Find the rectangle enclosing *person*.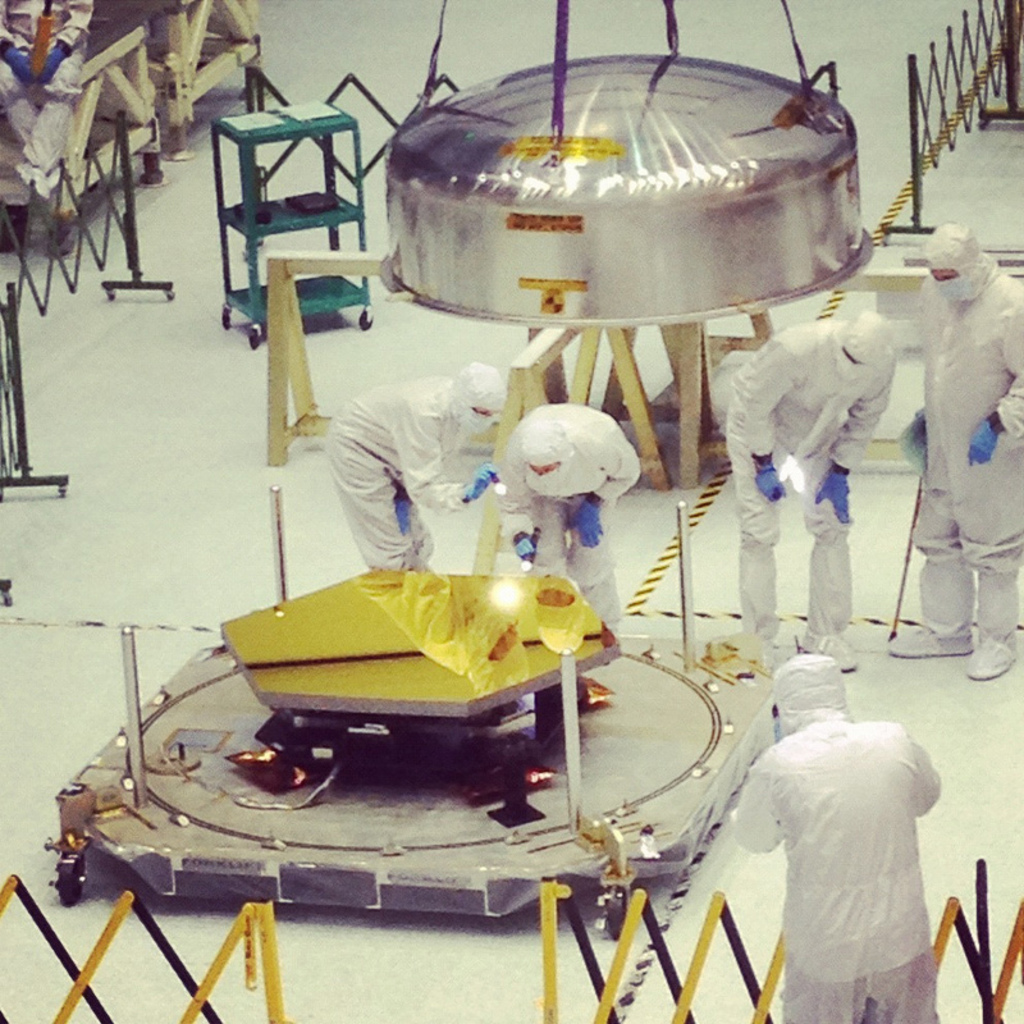
728/654/946/1023.
